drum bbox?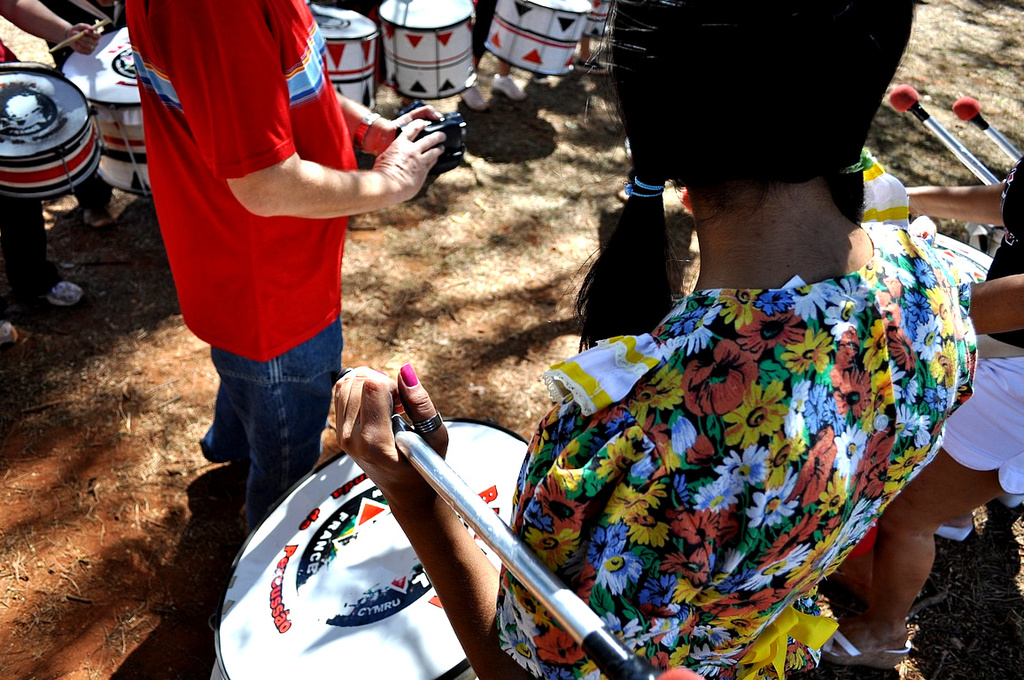
l=369, t=0, r=478, b=102
